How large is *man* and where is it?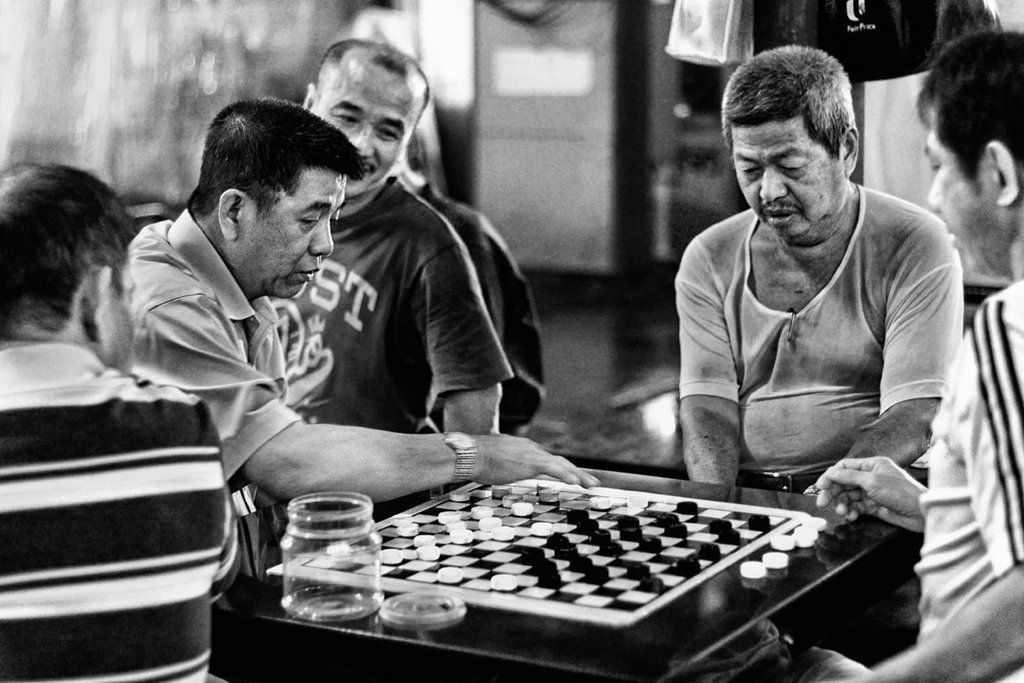
Bounding box: bbox(115, 97, 596, 605).
